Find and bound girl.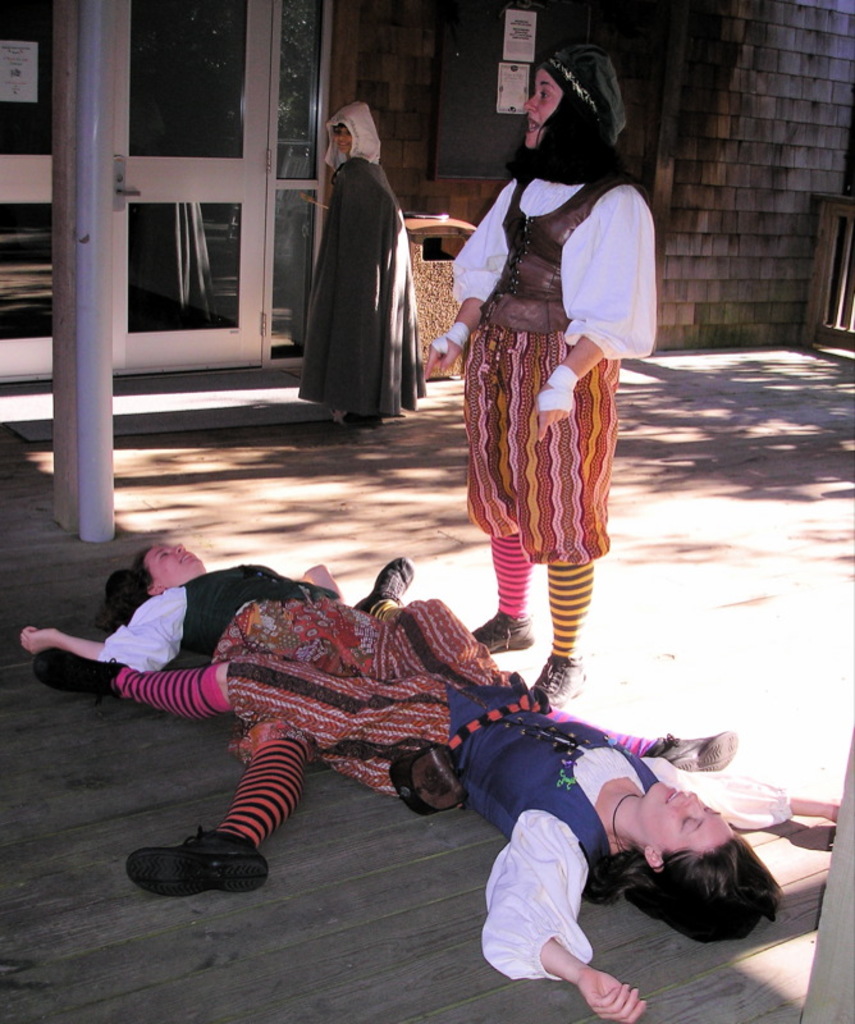
Bound: [left=120, top=539, right=739, bottom=895].
